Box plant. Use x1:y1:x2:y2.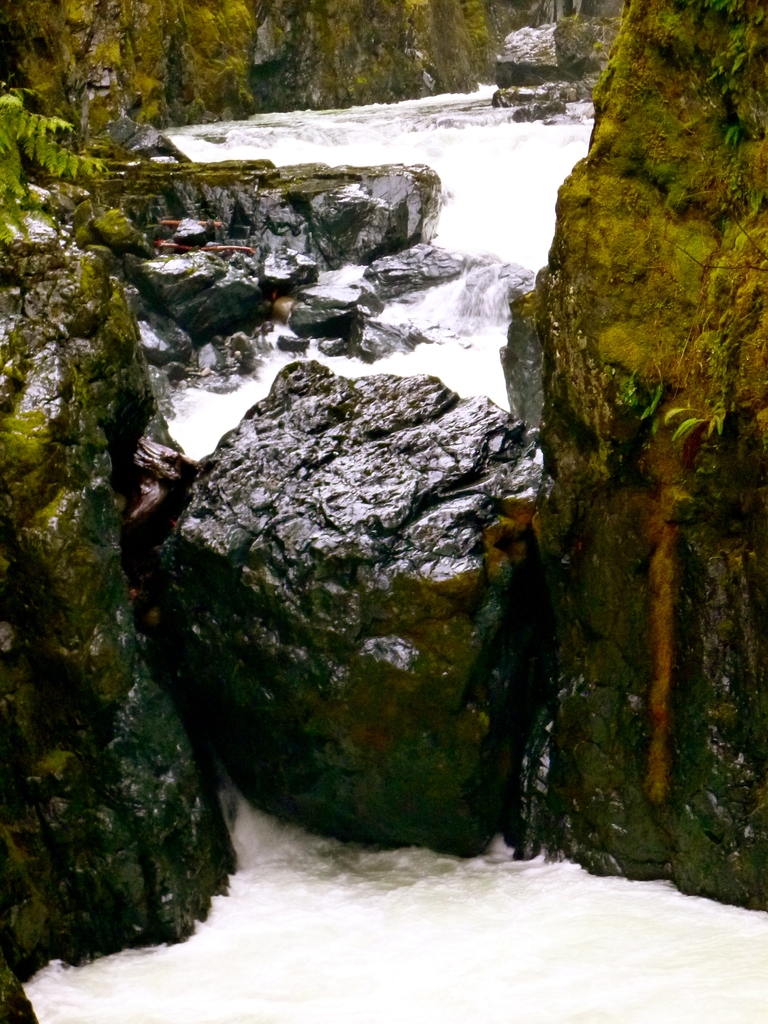
15:209:154:882.
